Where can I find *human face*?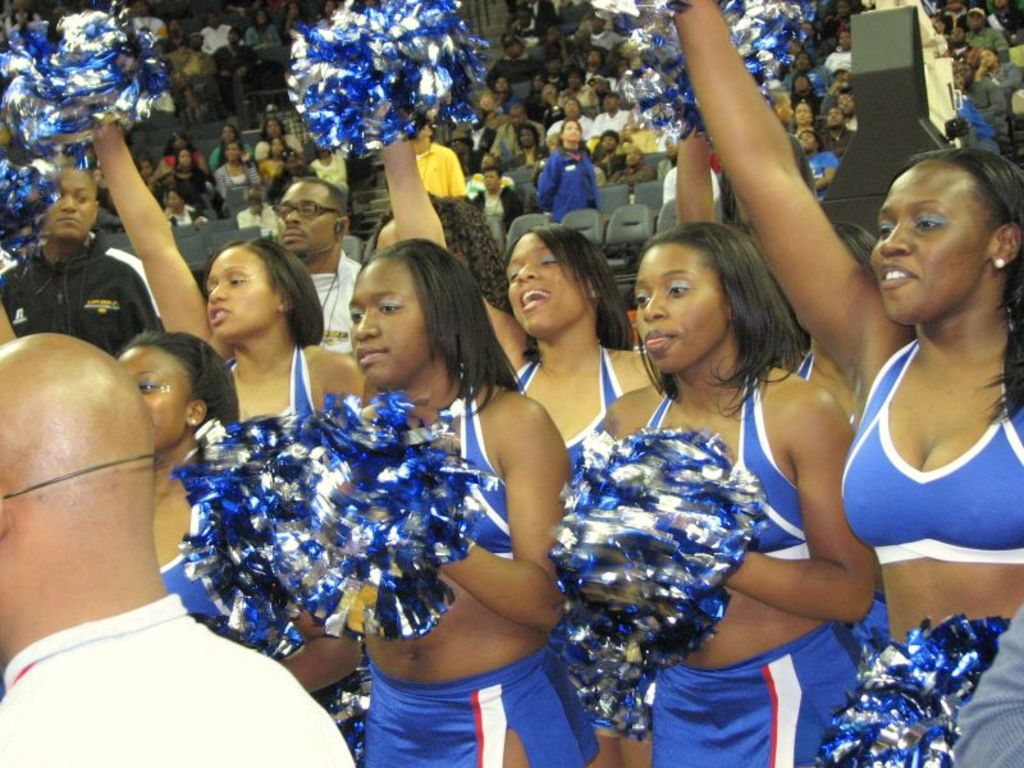
You can find it at rect(799, 131, 809, 148).
